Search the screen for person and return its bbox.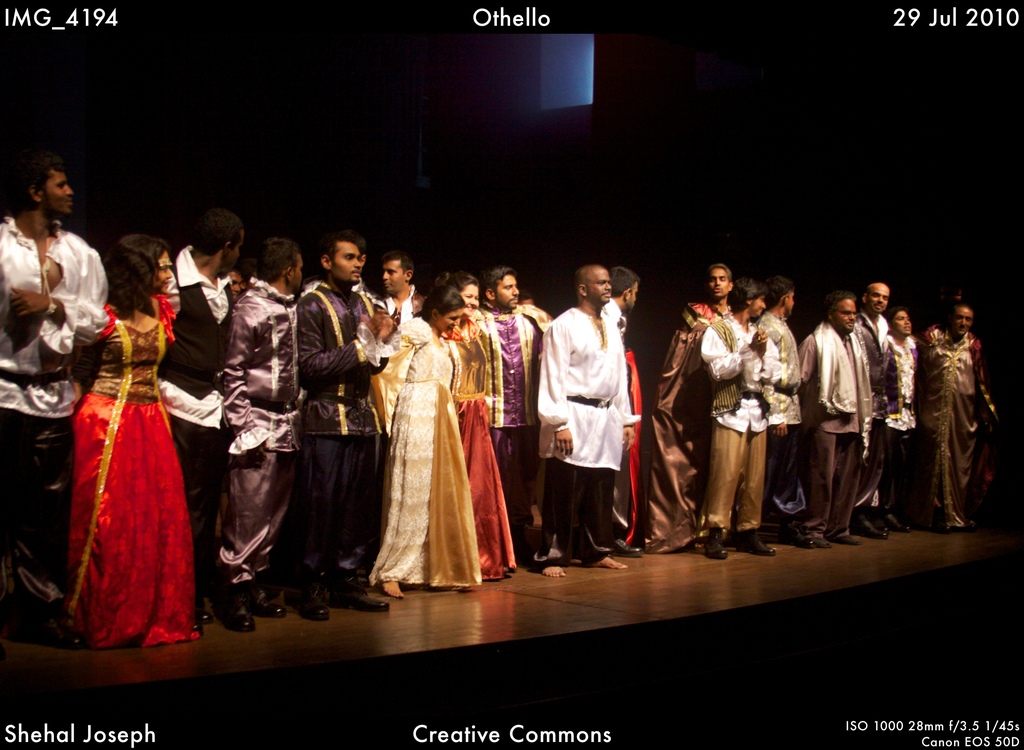
Found: box=[755, 275, 805, 538].
